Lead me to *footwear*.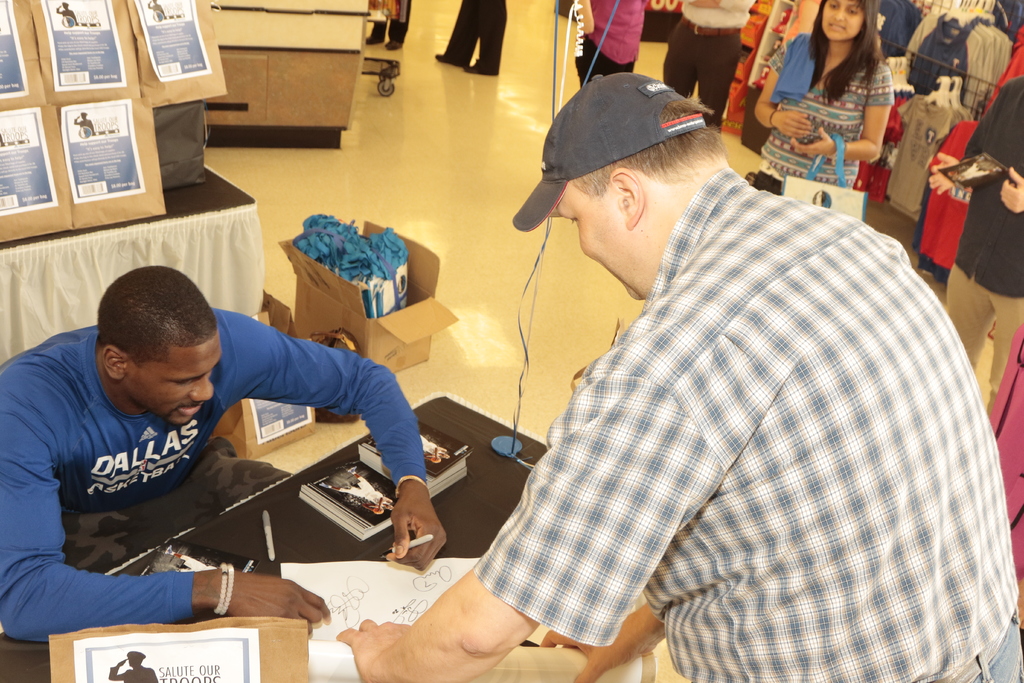
Lead to BBox(366, 36, 382, 43).
